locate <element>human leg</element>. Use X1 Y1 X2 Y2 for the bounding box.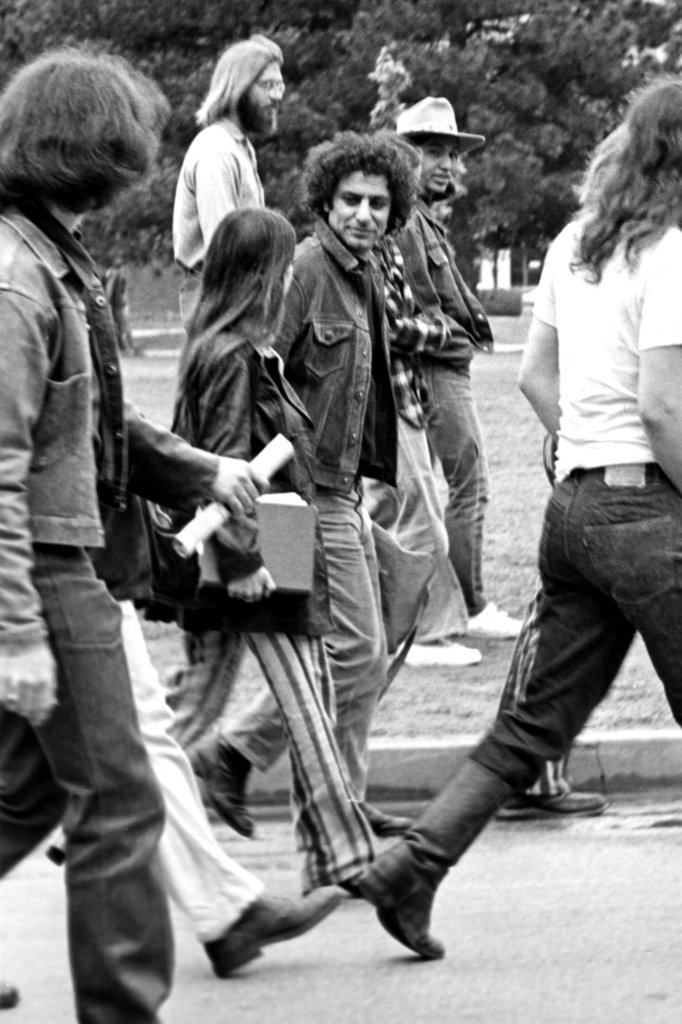
0 710 62 863.
